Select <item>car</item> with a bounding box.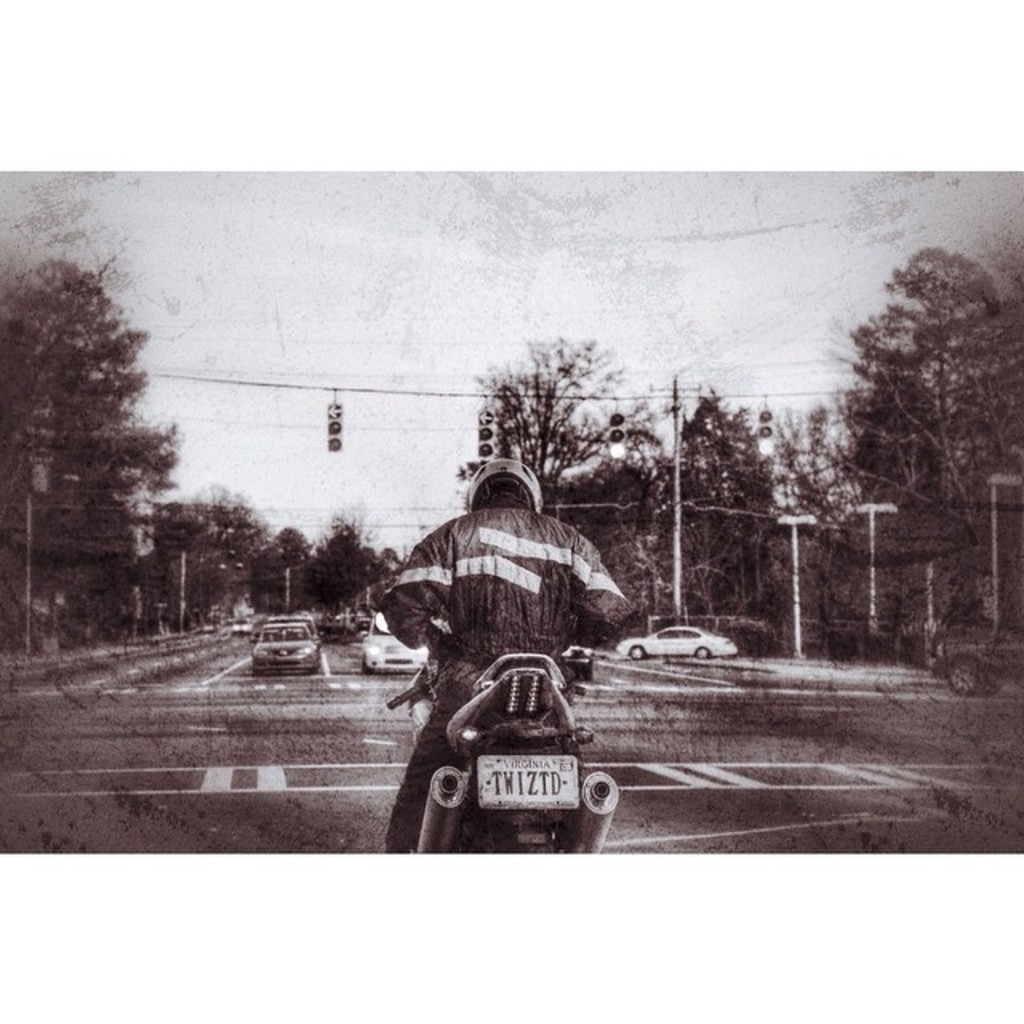
box(248, 621, 320, 675).
